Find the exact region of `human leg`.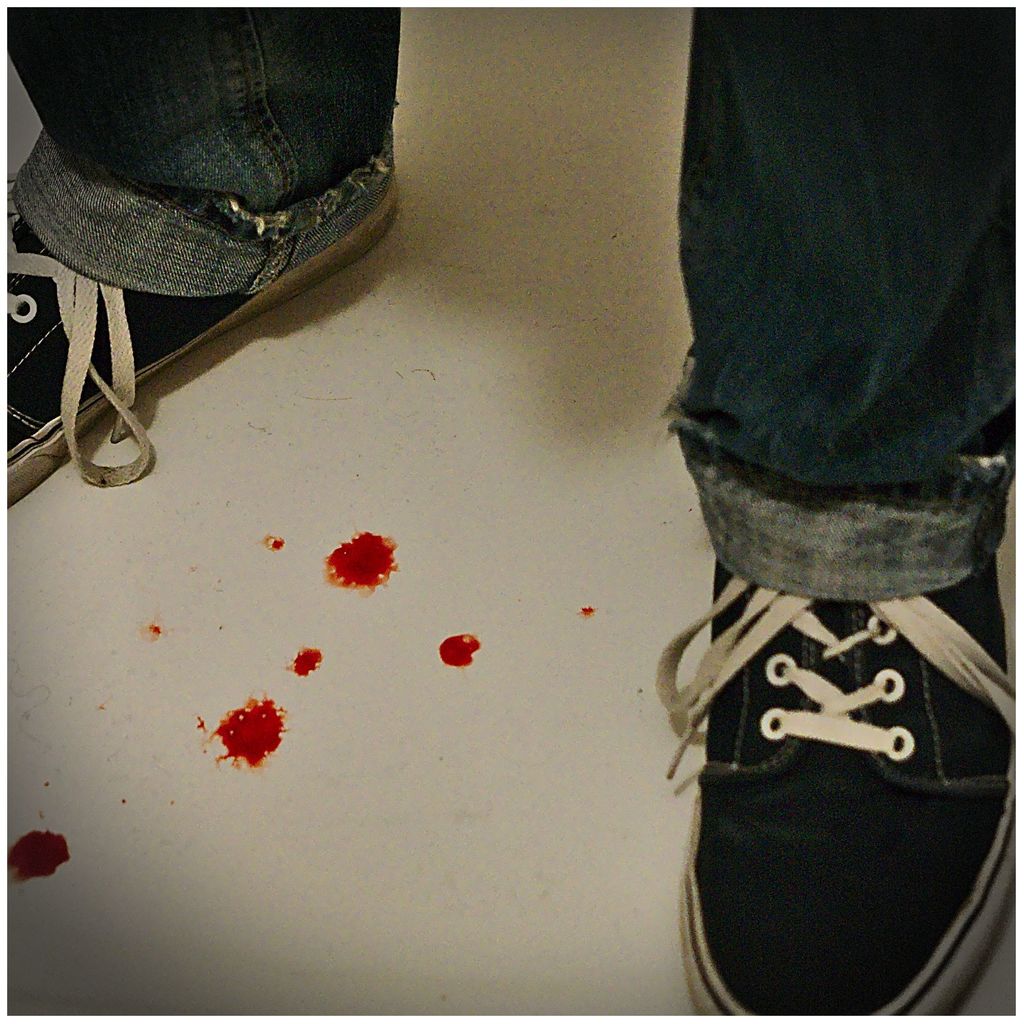
Exact region: 652/8/1012/1014.
